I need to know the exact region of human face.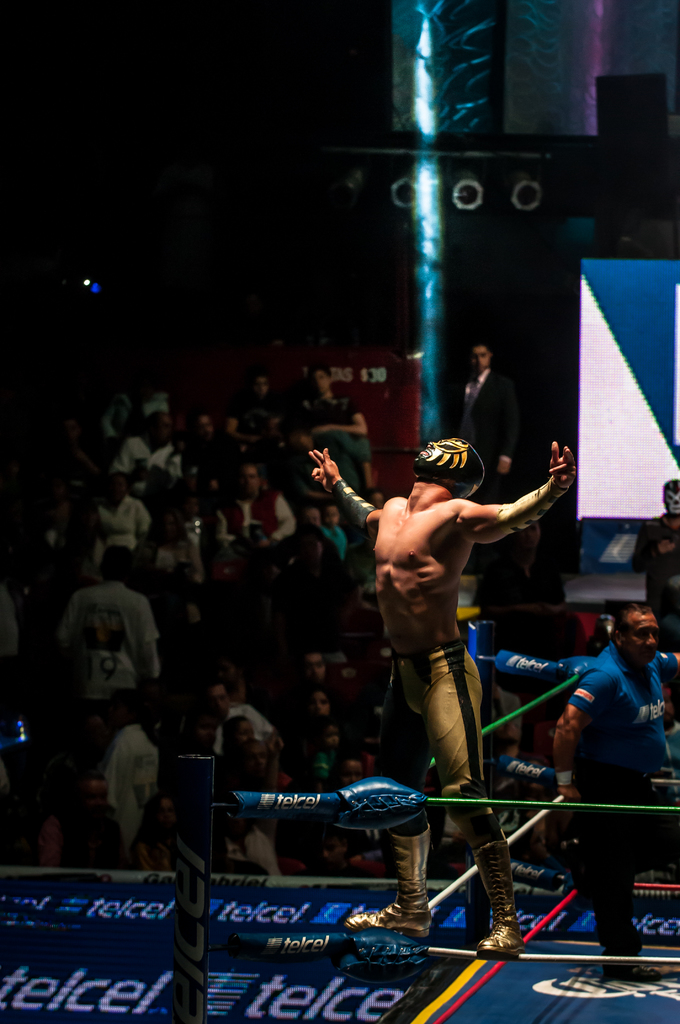
Region: <region>618, 614, 661, 667</region>.
